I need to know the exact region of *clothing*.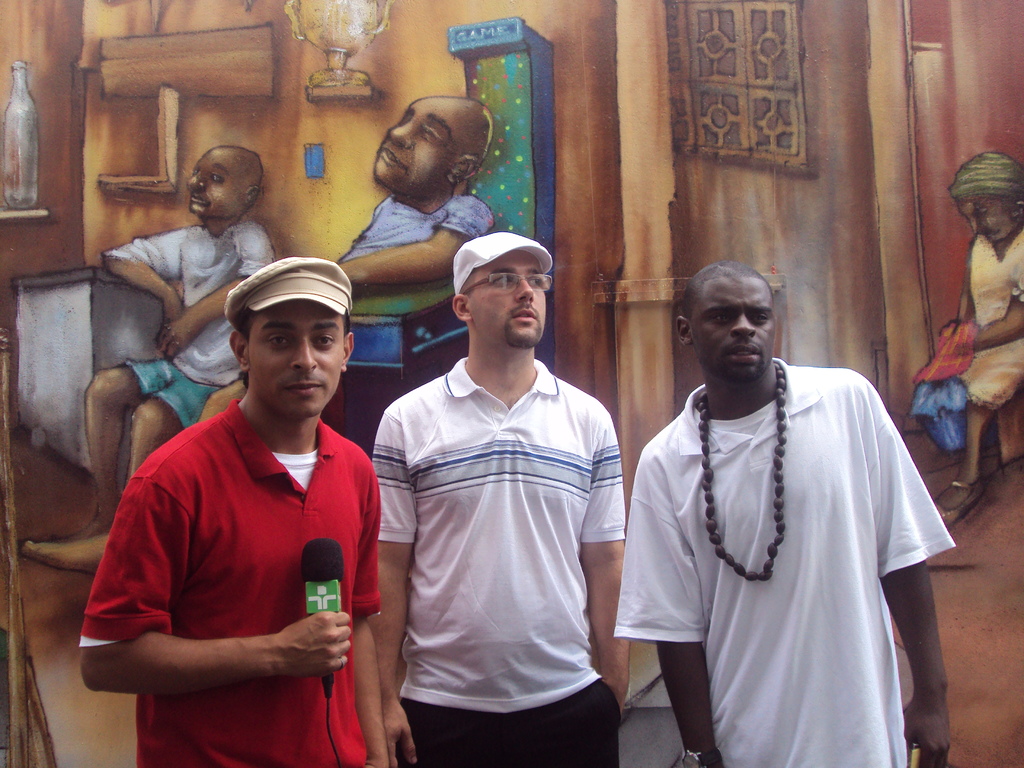
Region: detection(368, 348, 625, 767).
